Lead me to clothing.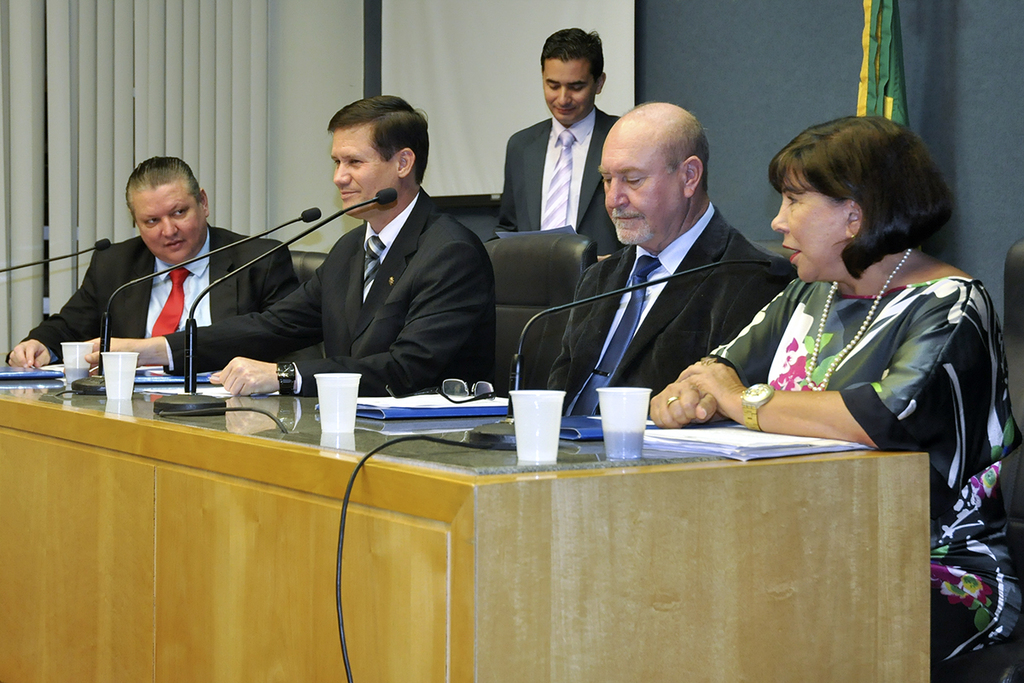
Lead to (676, 261, 1023, 682).
